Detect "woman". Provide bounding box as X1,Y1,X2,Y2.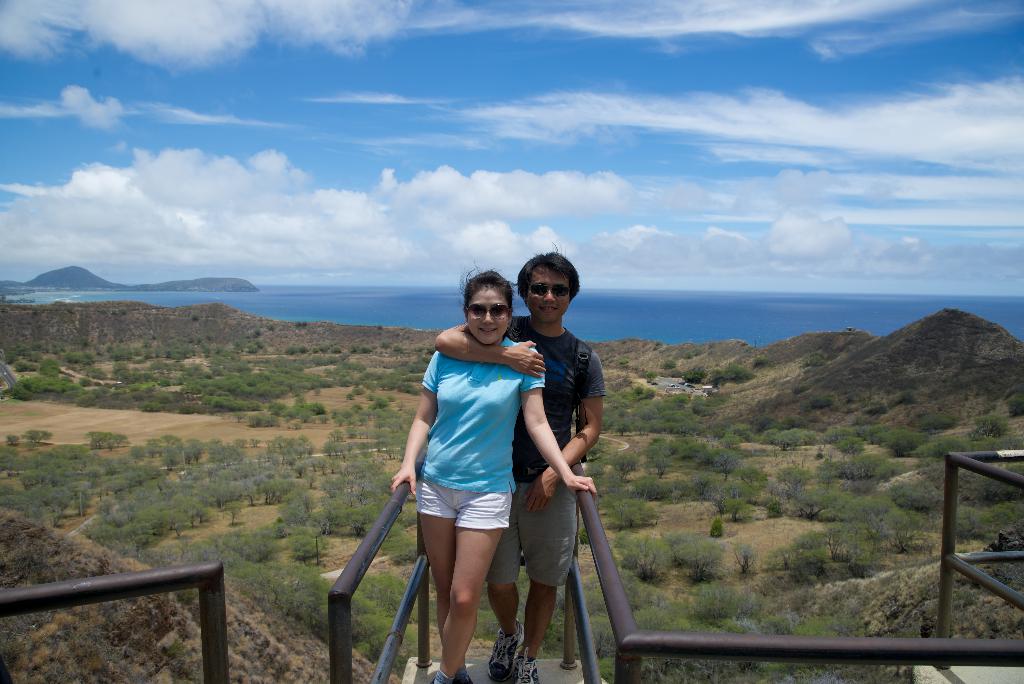
399,258,596,655.
